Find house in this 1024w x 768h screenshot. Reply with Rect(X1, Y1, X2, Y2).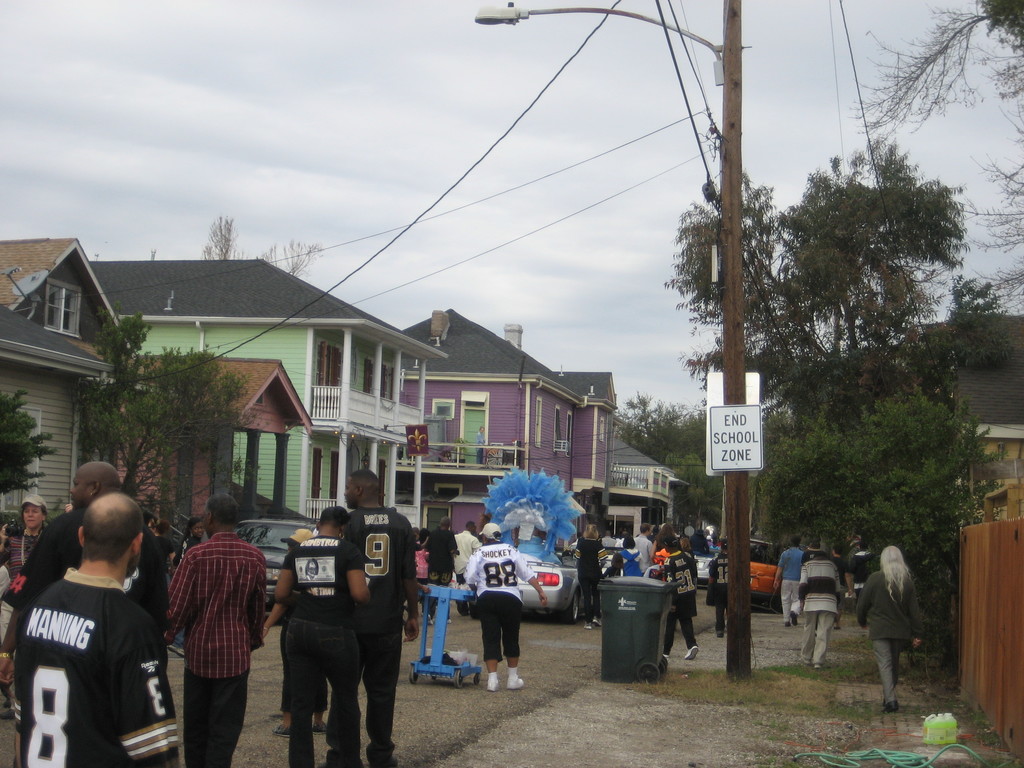
Rect(0, 208, 146, 470).
